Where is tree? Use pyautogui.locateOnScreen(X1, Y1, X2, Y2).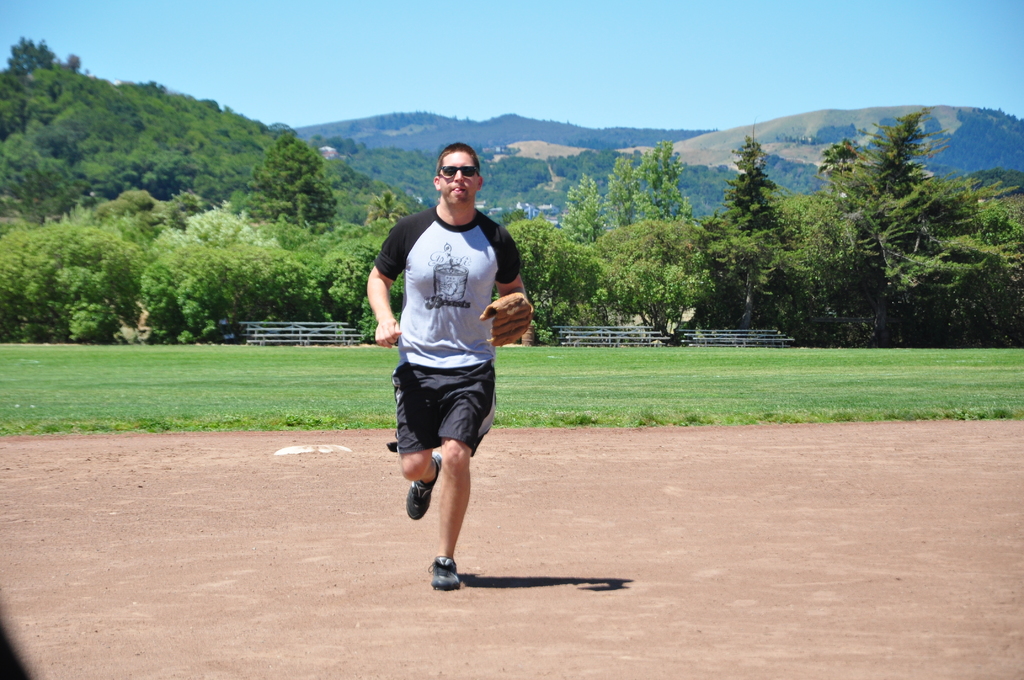
pyautogui.locateOnScreen(3, 254, 66, 339).
